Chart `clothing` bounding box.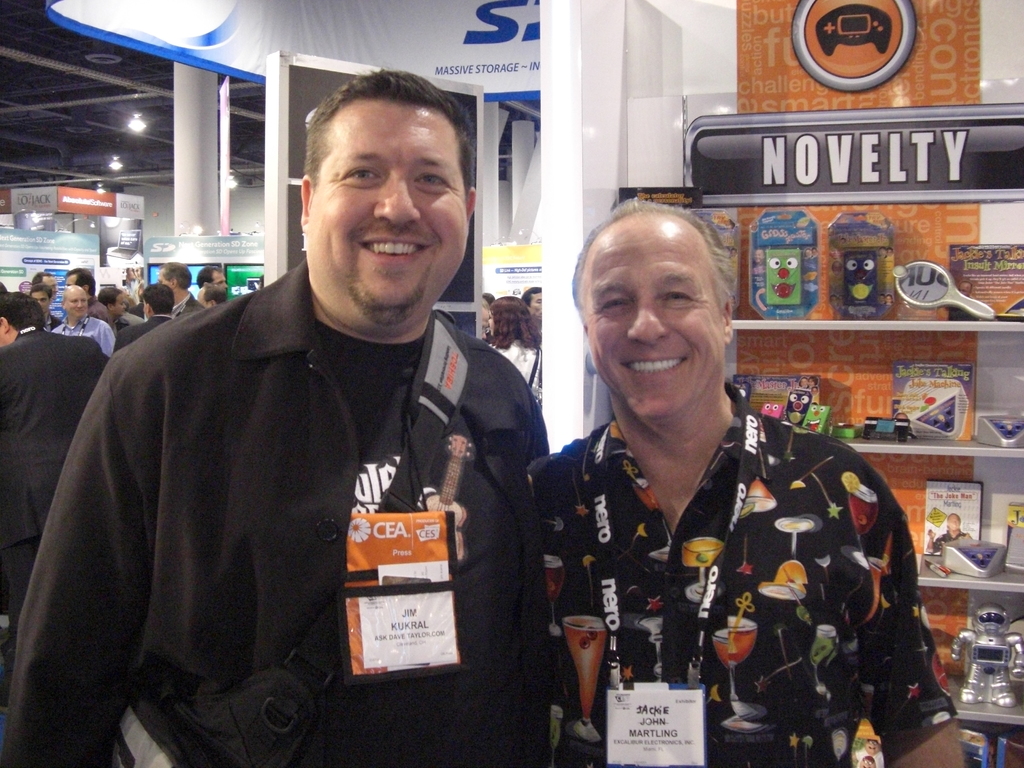
Charted: l=0, t=257, r=558, b=767.
